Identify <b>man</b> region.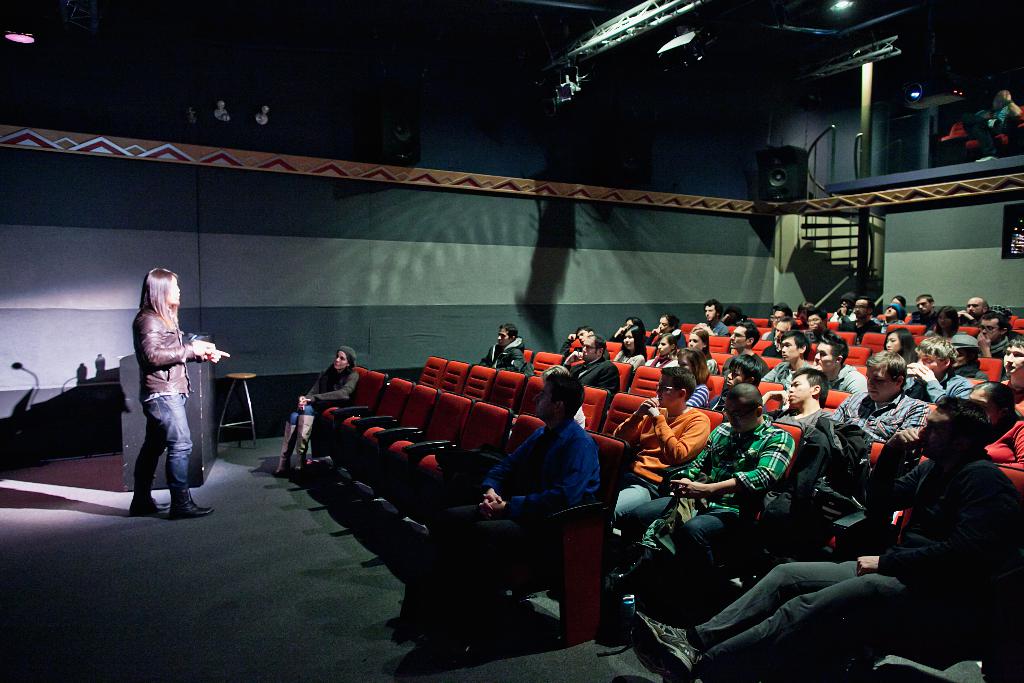
Region: box=[622, 383, 796, 611].
